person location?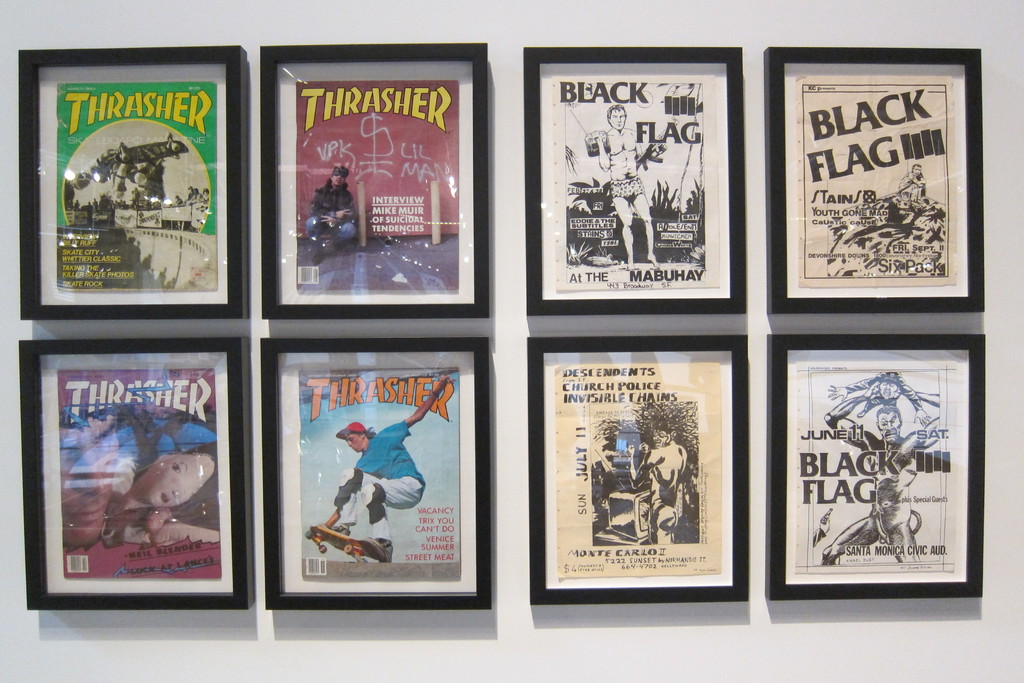
bbox=[594, 103, 657, 268]
